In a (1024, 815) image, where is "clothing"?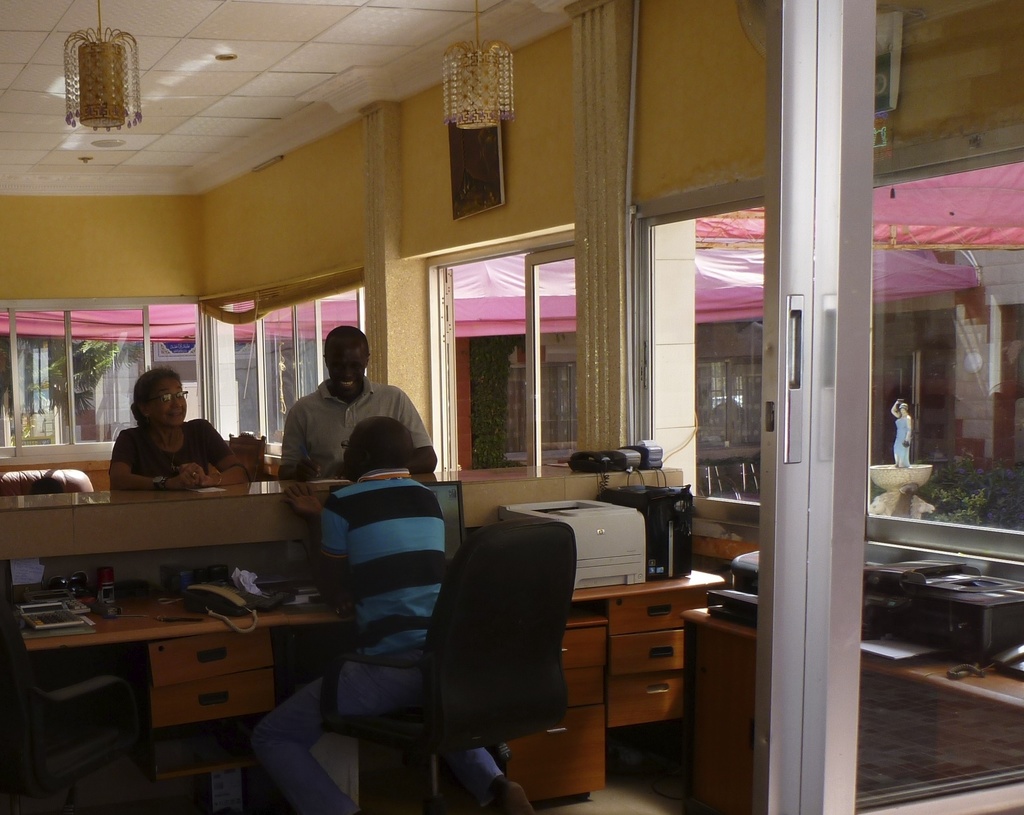
<box>100,402,251,519</box>.
